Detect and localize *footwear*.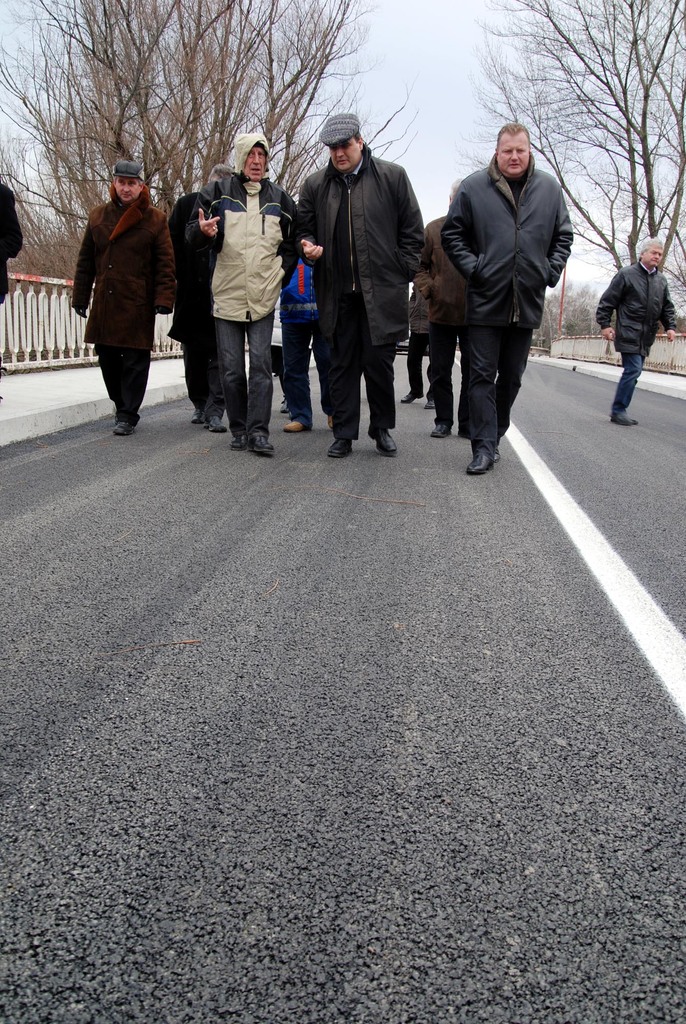
Localized at <region>327, 413, 331, 429</region>.
